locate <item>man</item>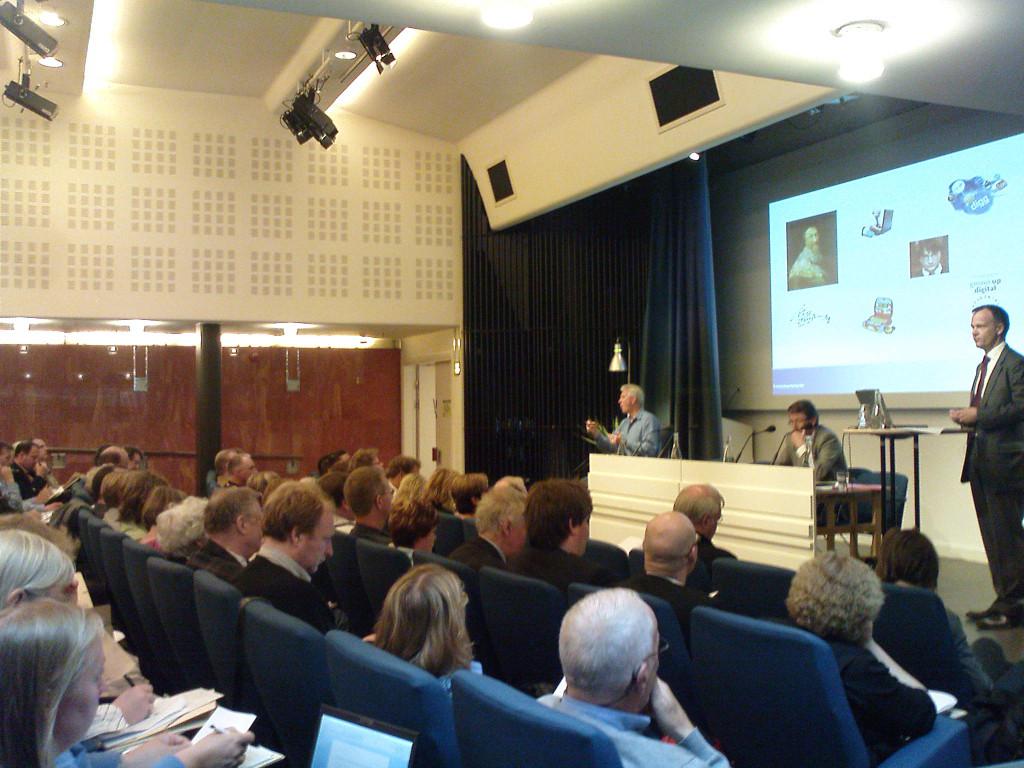
[x1=25, y1=440, x2=77, y2=487]
